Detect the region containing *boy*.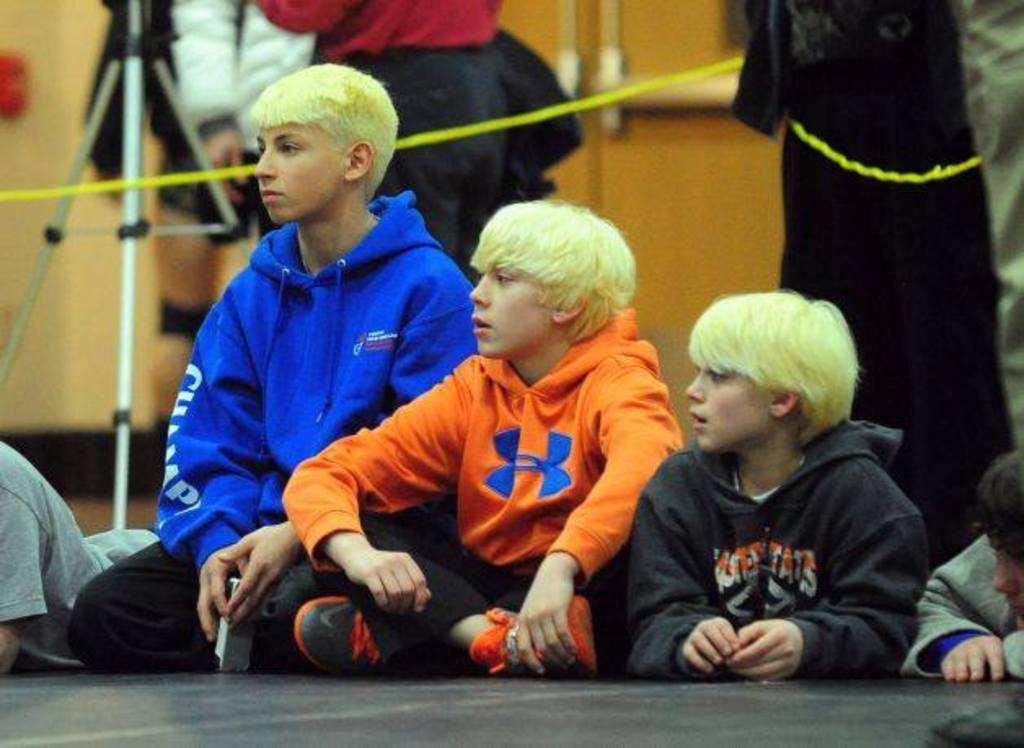
{"x1": 587, "y1": 284, "x2": 949, "y2": 668}.
